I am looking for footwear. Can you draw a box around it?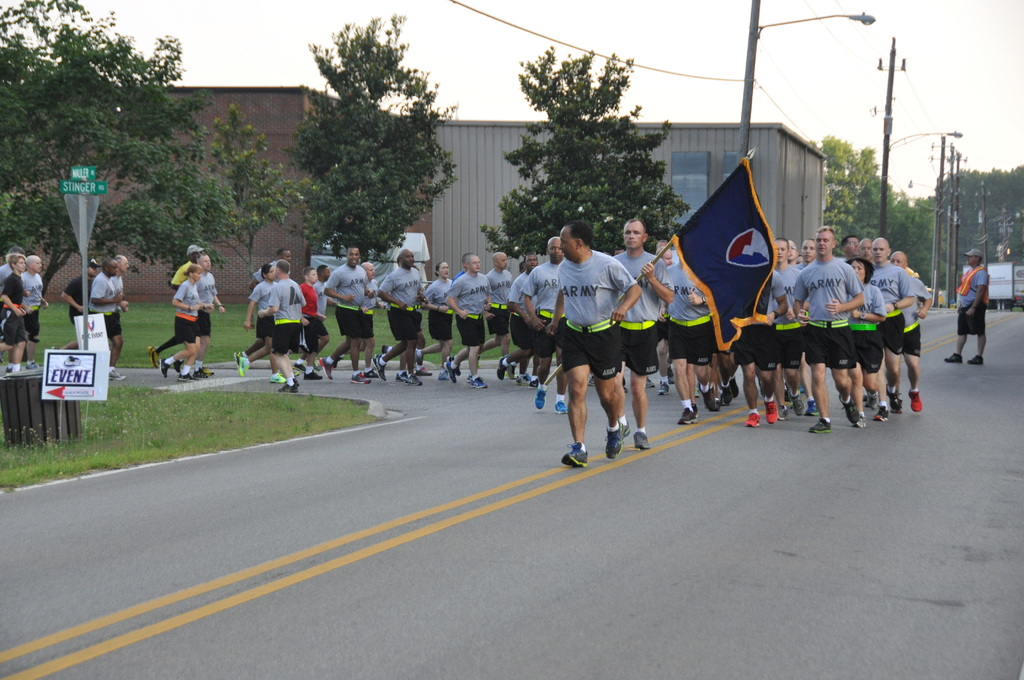
Sure, the bounding box is detection(276, 384, 300, 394).
